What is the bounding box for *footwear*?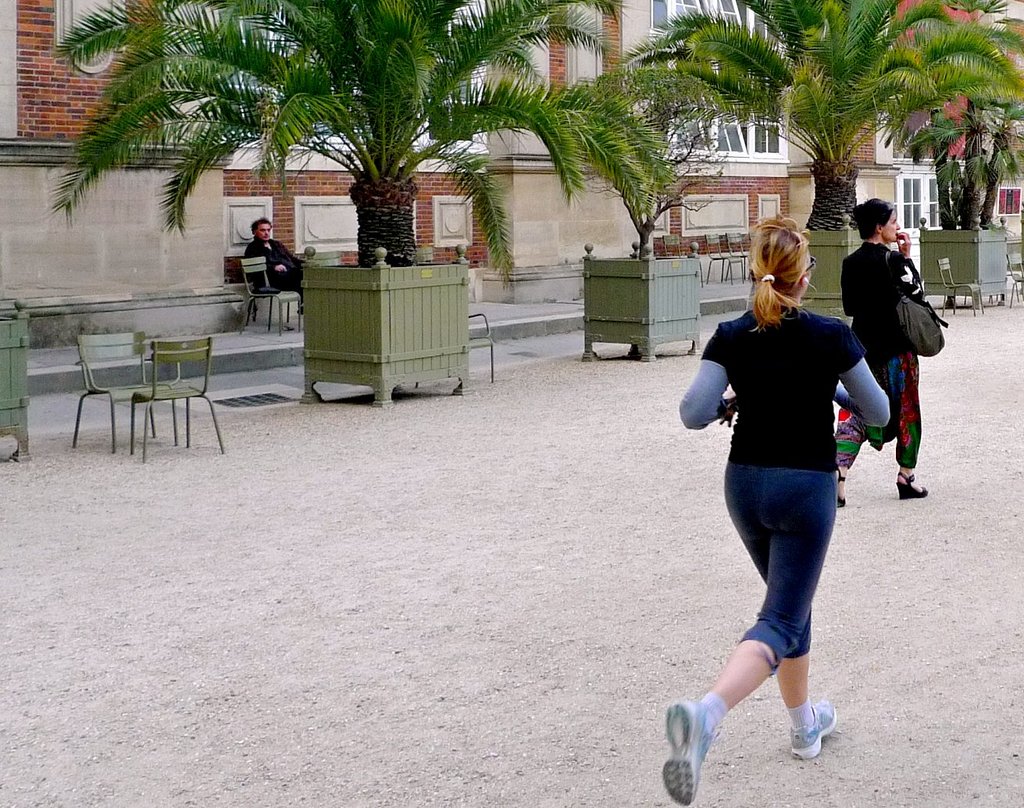
[x1=834, y1=465, x2=848, y2=509].
